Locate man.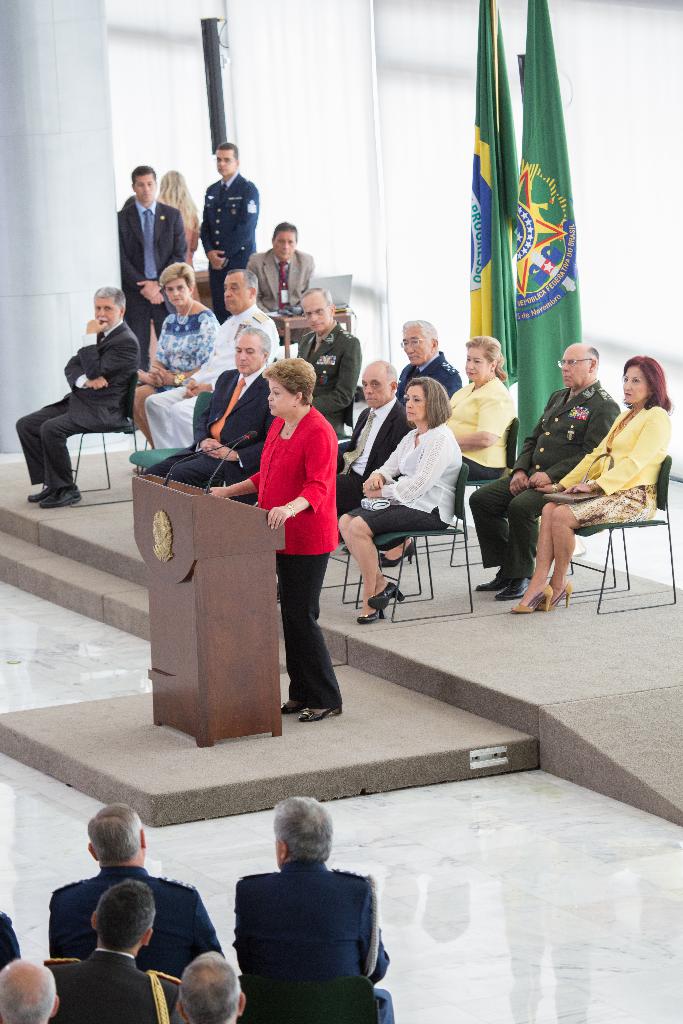
Bounding box: x1=144, y1=269, x2=280, y2=447.
